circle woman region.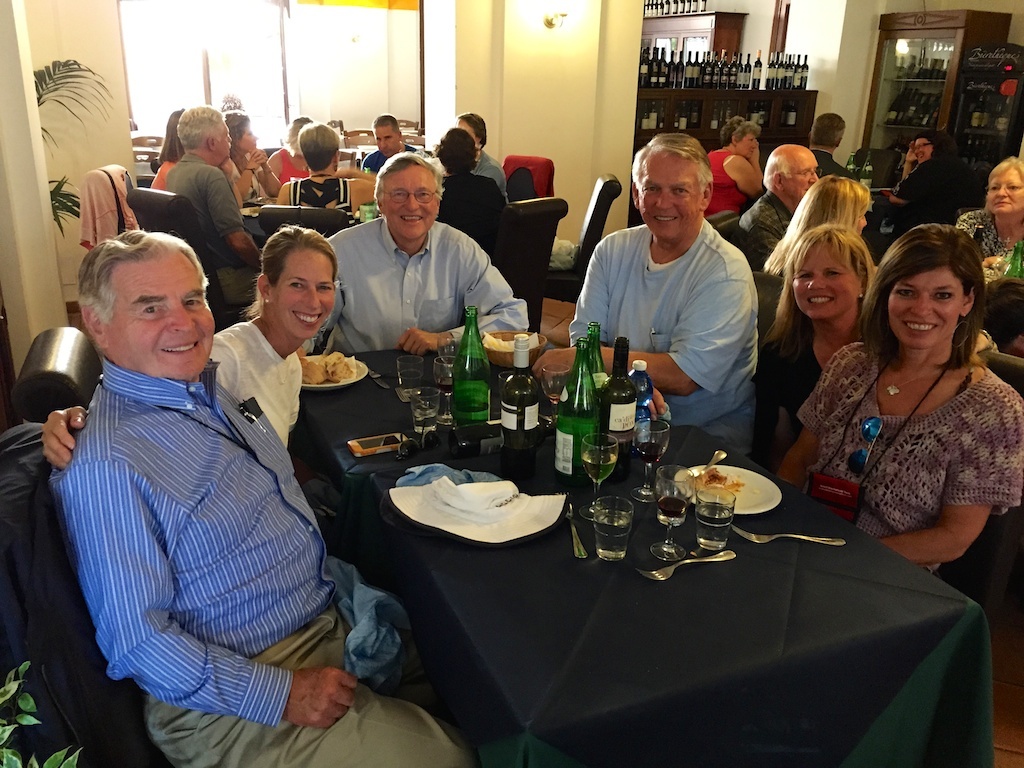
Region: (left=753, top=222, right=874, bottom=475).
